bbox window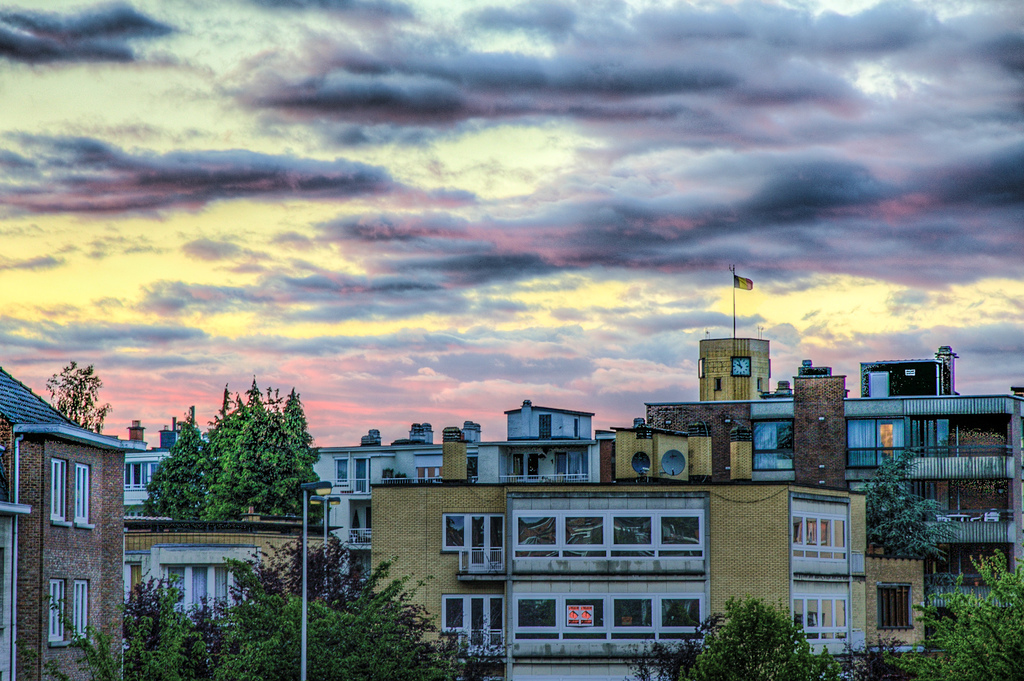
<box>336,460,352,485</box>
